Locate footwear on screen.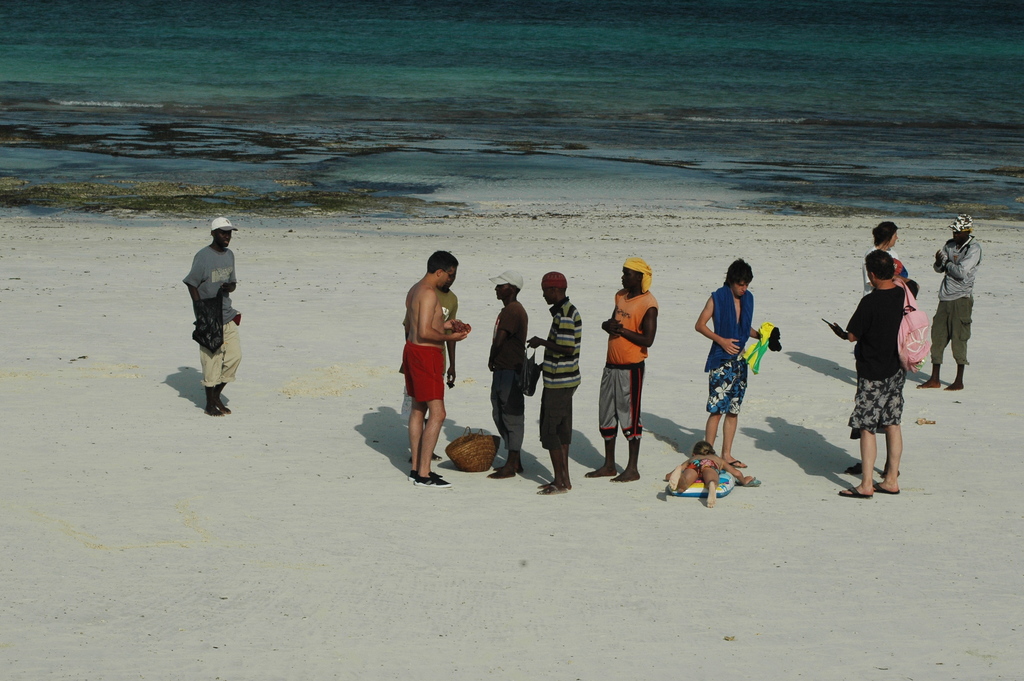
On screen at (218, 382, 231, 419).
